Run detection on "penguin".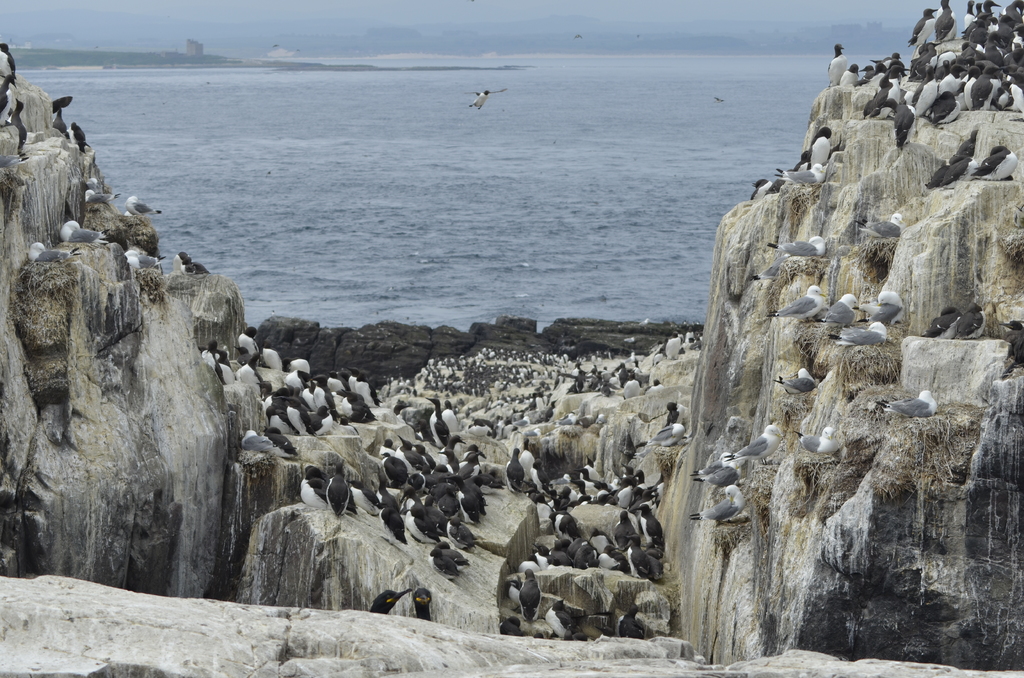
Result: box=[384, 379, 423, 412].
